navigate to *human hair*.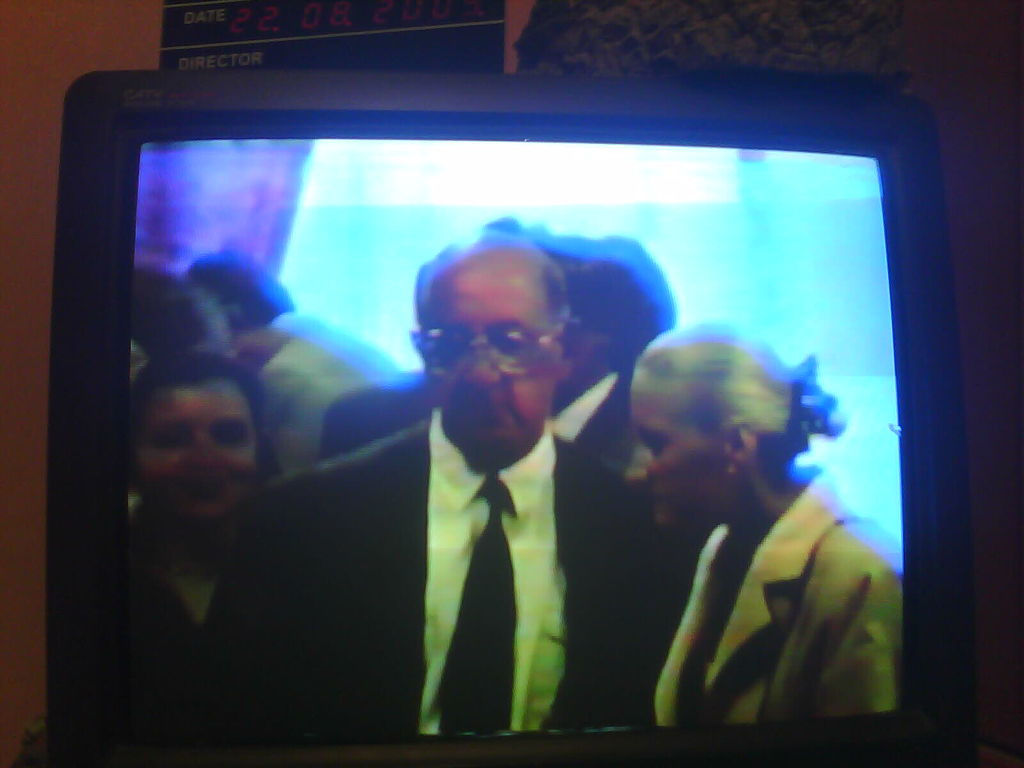
Navigation target: 403/226/575/398.
